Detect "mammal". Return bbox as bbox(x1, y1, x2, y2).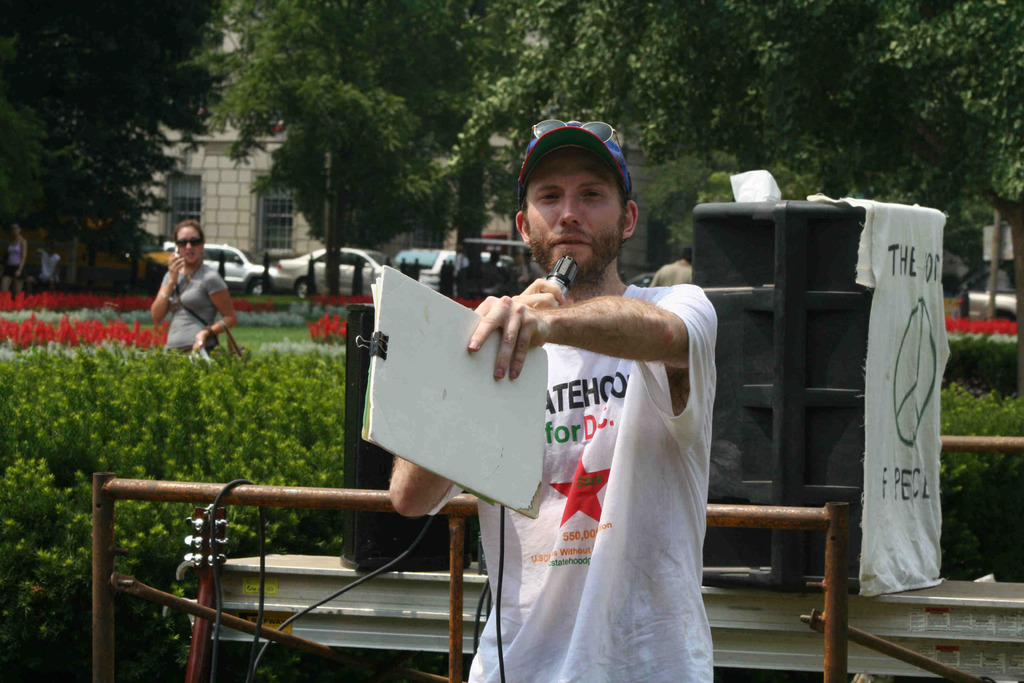
bbox(388, 120, 719, 682).
